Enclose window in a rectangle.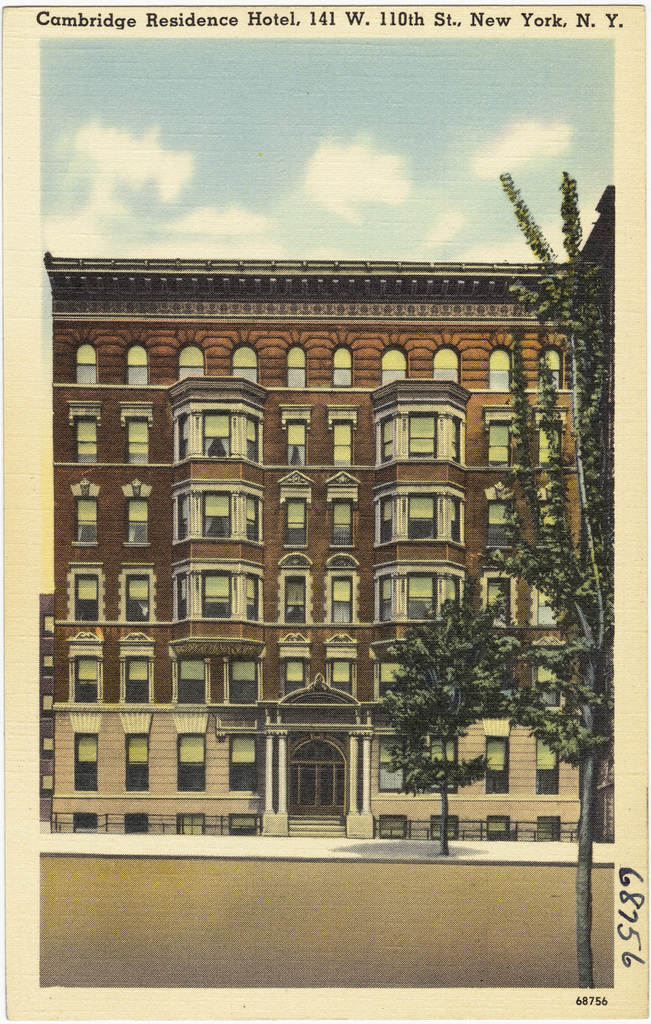
{"x1": 180, "y1": 343, "x2": 207, "y2": 389}.
